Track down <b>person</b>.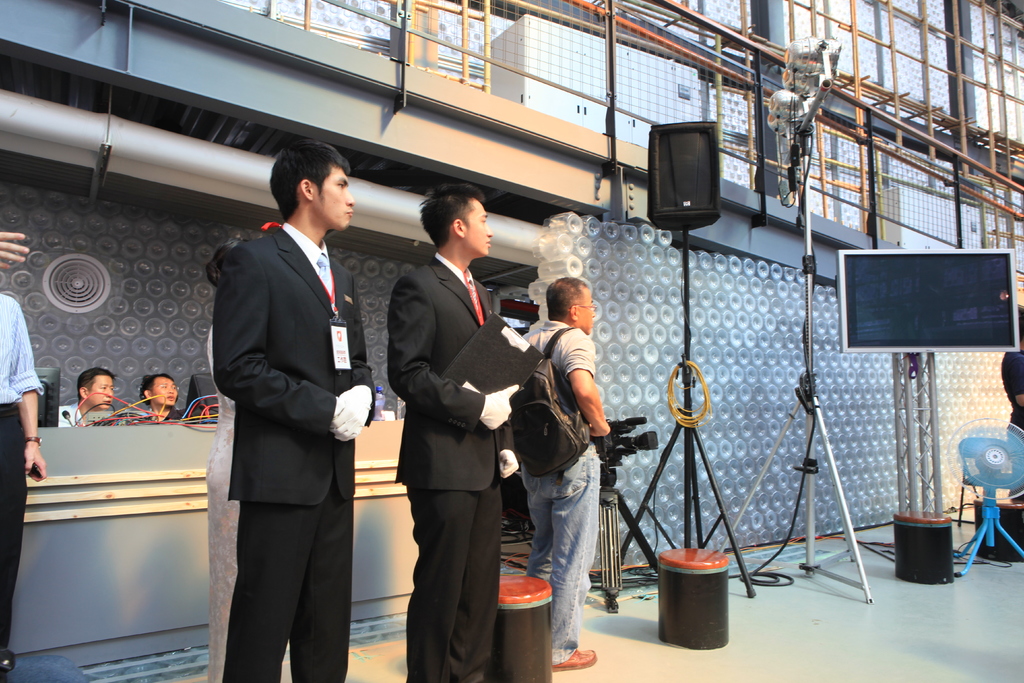
Tracked to [left=0, top=226, right=31, bottom=273].
